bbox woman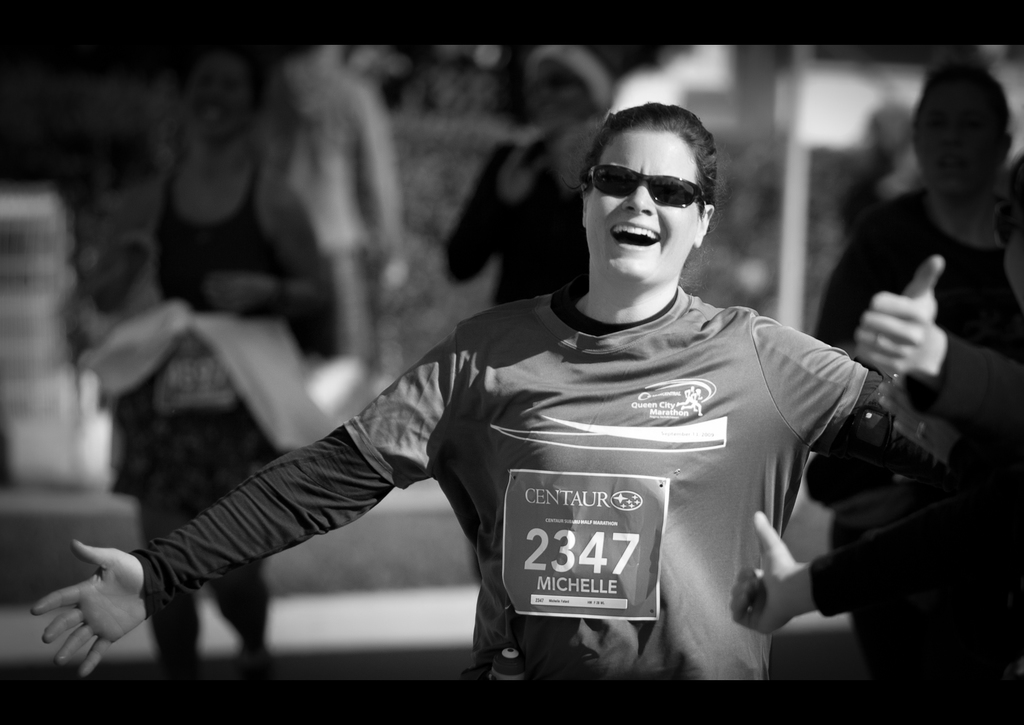
8 94 941 724
